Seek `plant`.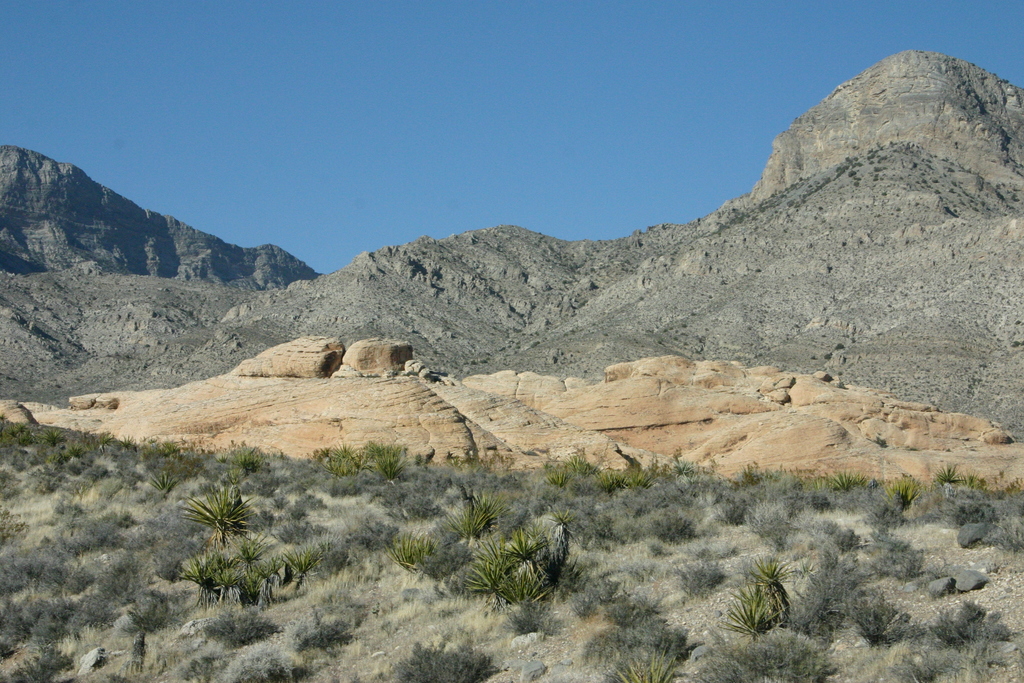
(left=745, top=502, right=791, bottom=532).
